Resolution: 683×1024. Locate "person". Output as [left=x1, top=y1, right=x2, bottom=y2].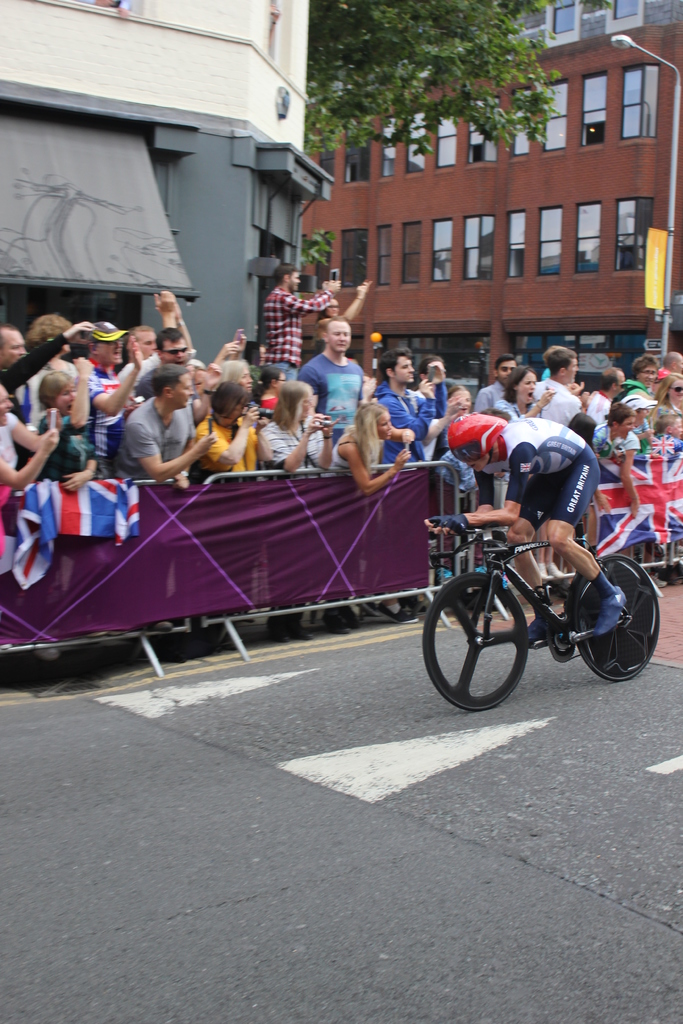
[left=0, top=383, right=54, bottom=505].
